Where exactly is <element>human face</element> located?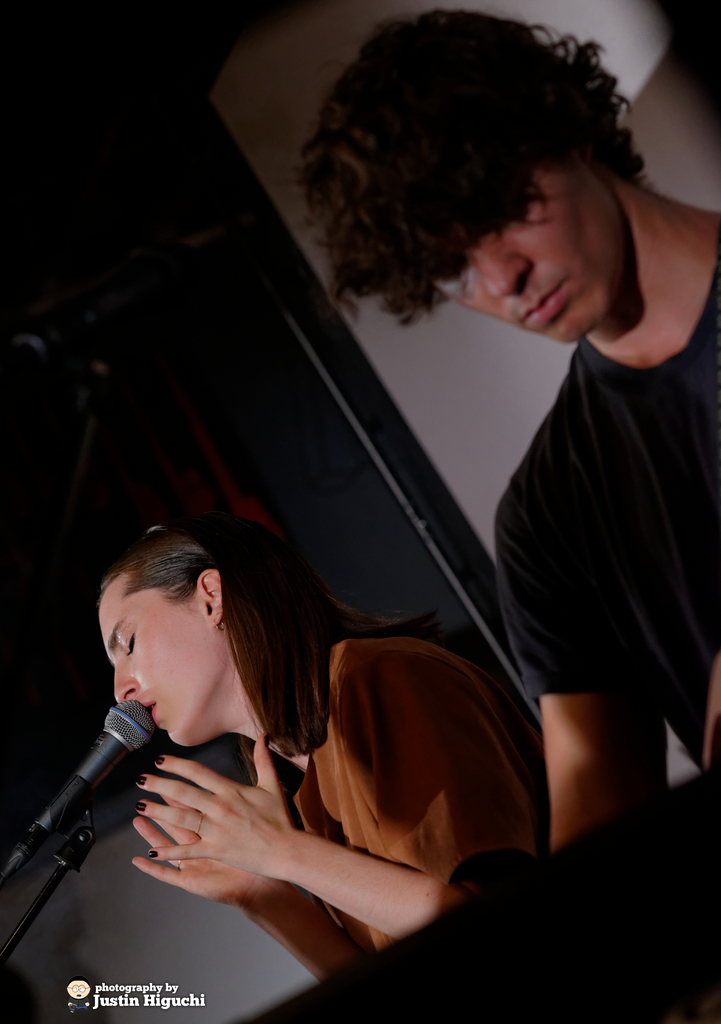
Its bounding box is 427,154,629,330.
